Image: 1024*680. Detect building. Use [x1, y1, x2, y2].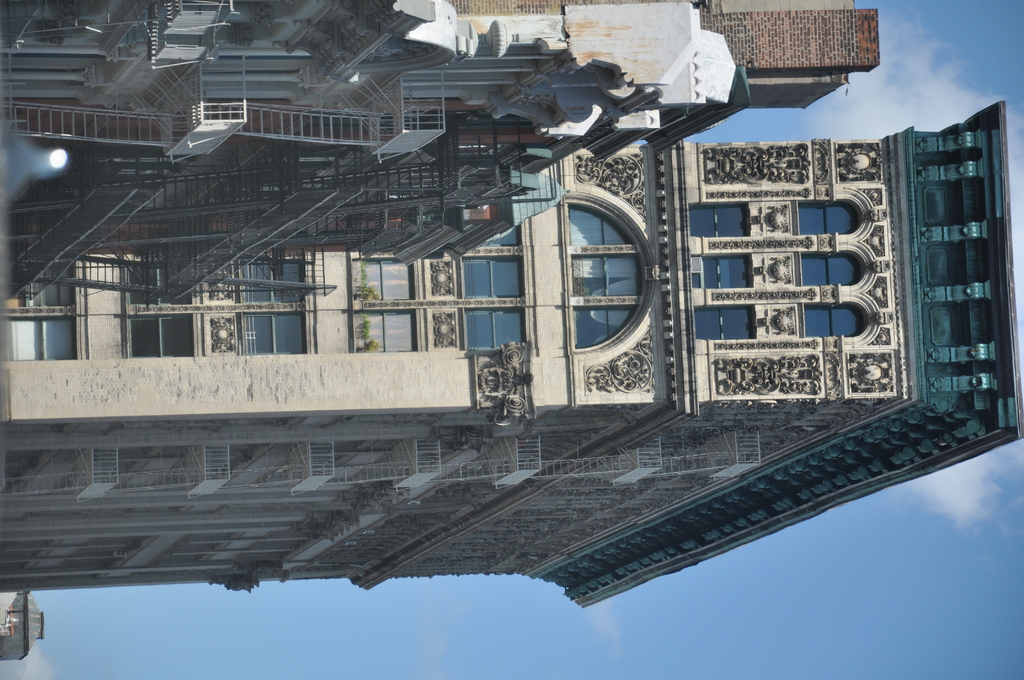
[0, 0, 885, 295].
